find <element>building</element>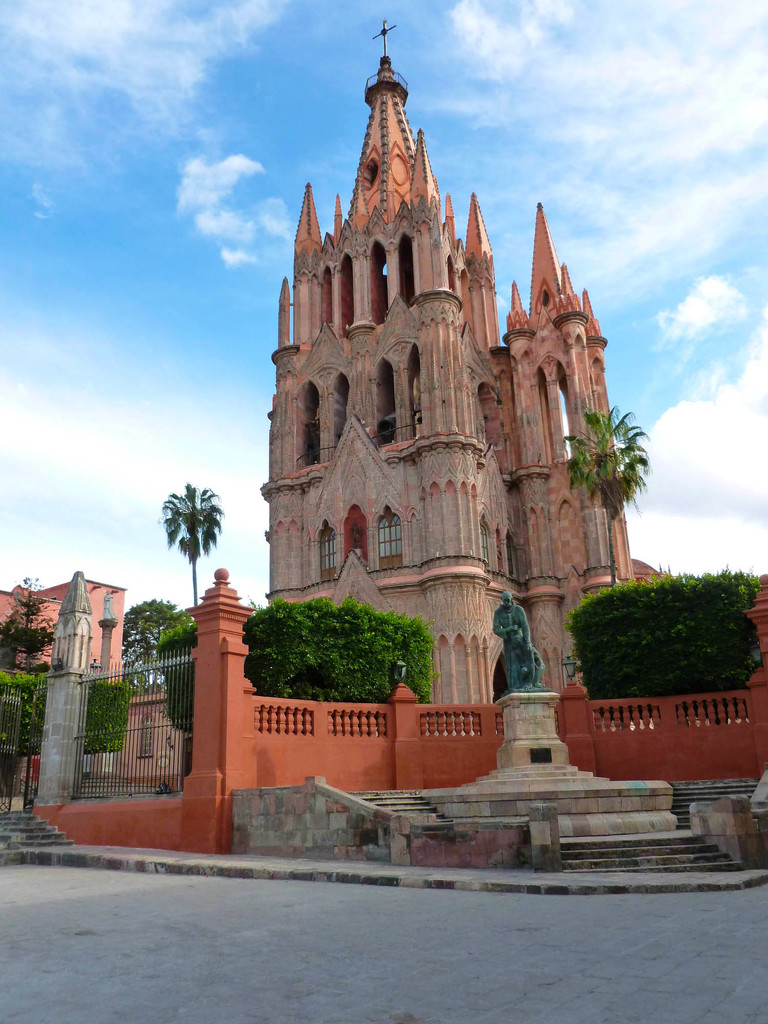
{"x1": 262, "y1": 17, "x2": 659, "y2": 719}
